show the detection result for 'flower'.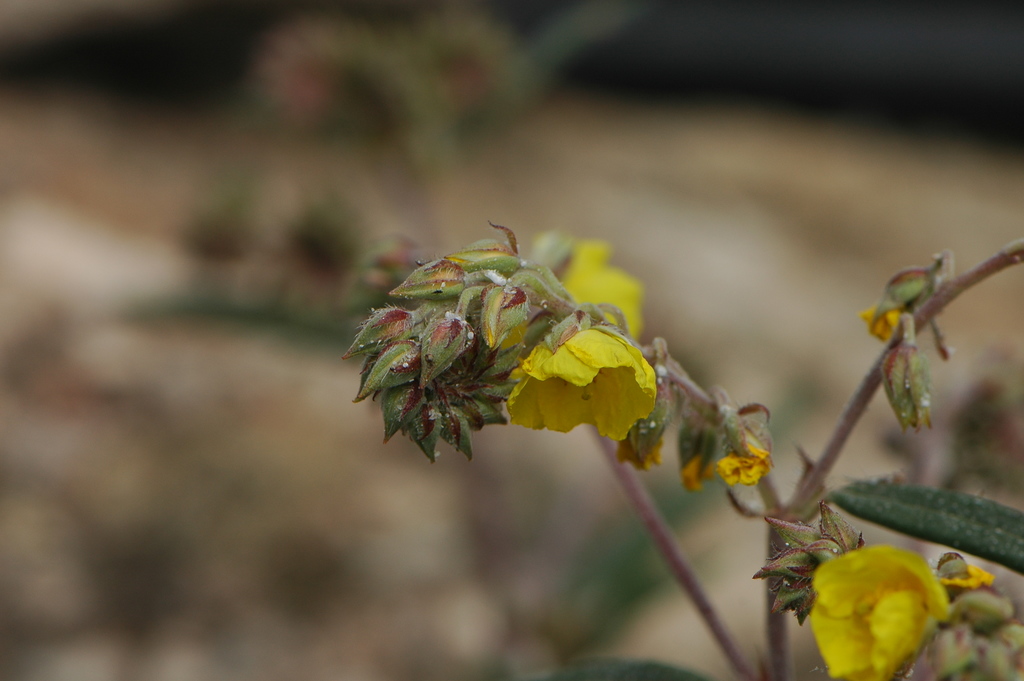
BBox(496, 318, 659, 452).
